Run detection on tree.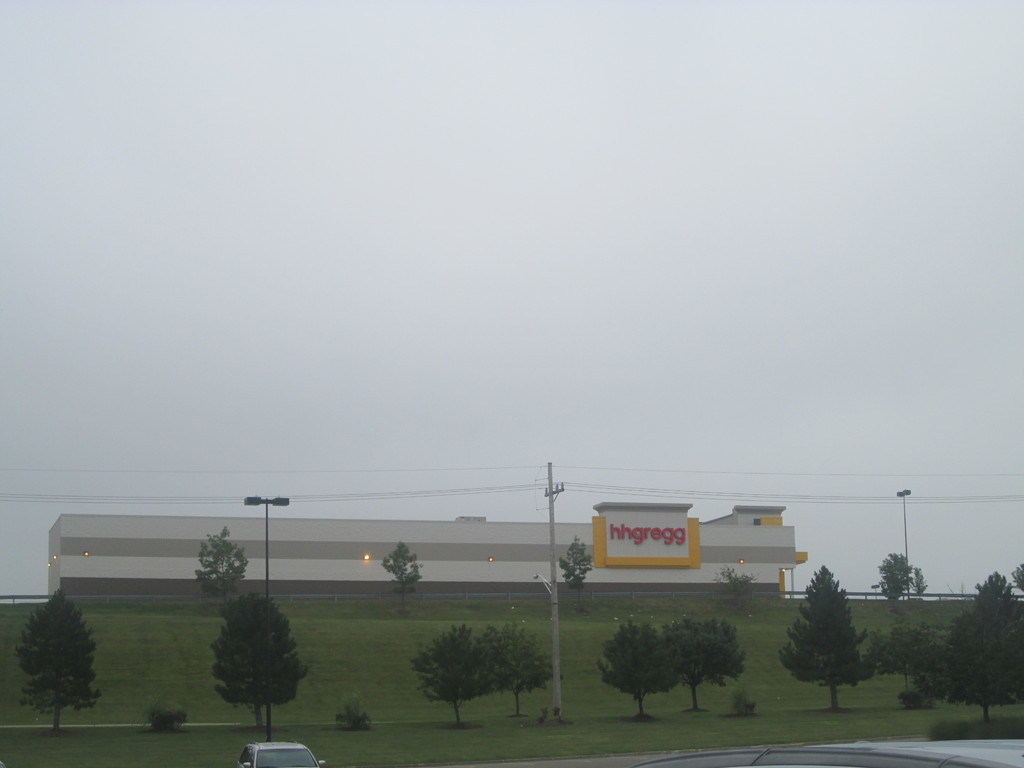
Result: region(657, 622, 743, 715).
